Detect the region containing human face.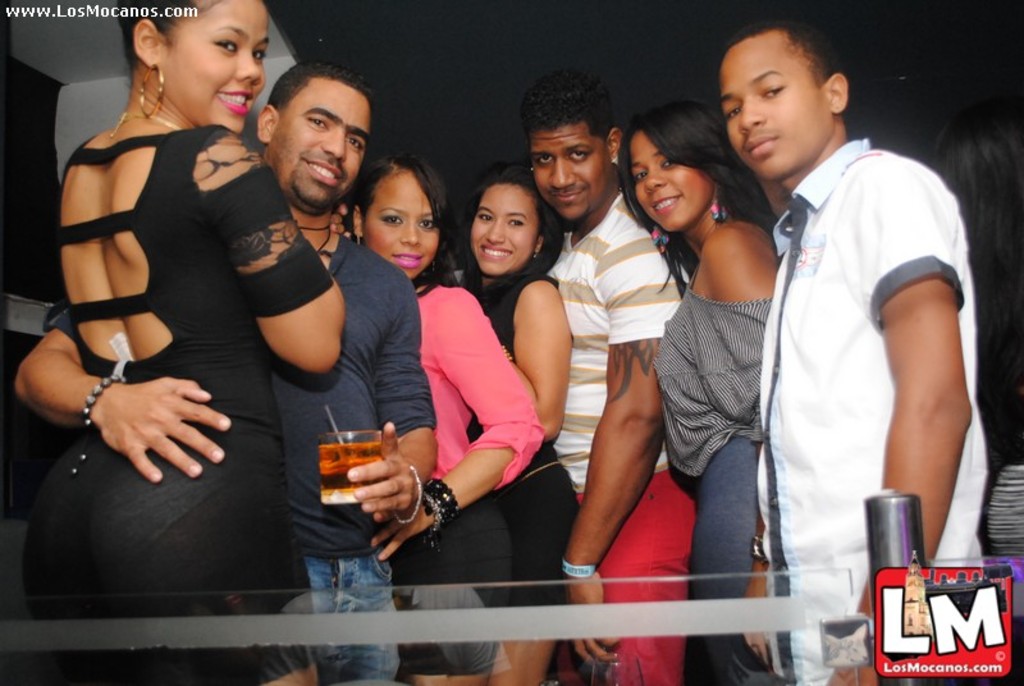
<bbox>529, 120, 609, 220</bbox>.
